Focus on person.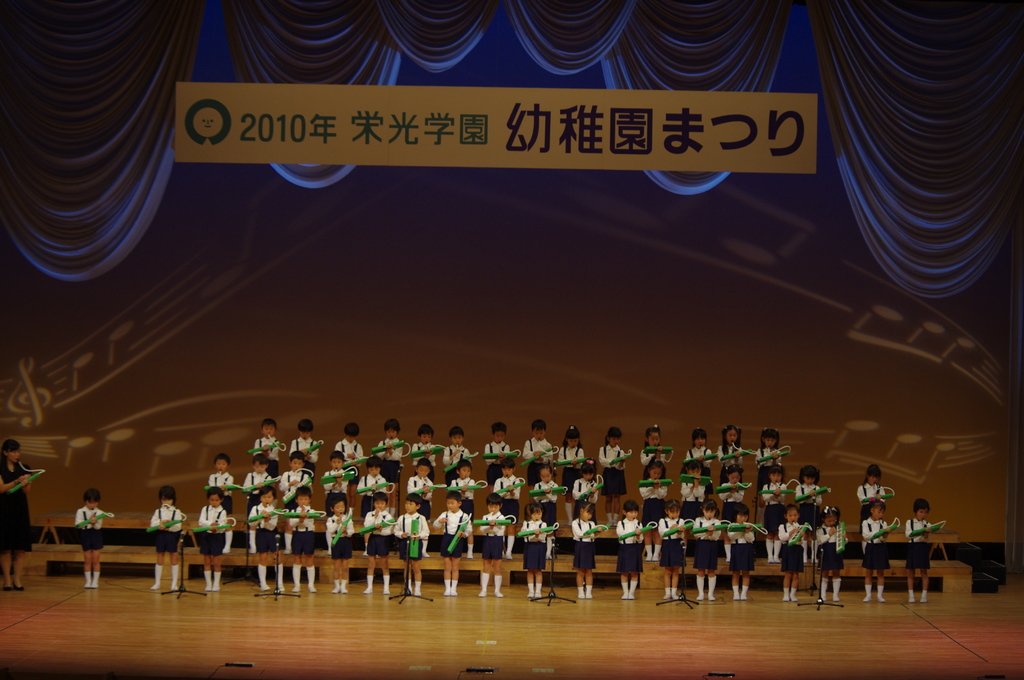
Focused at 675, 423, 715, 486.
